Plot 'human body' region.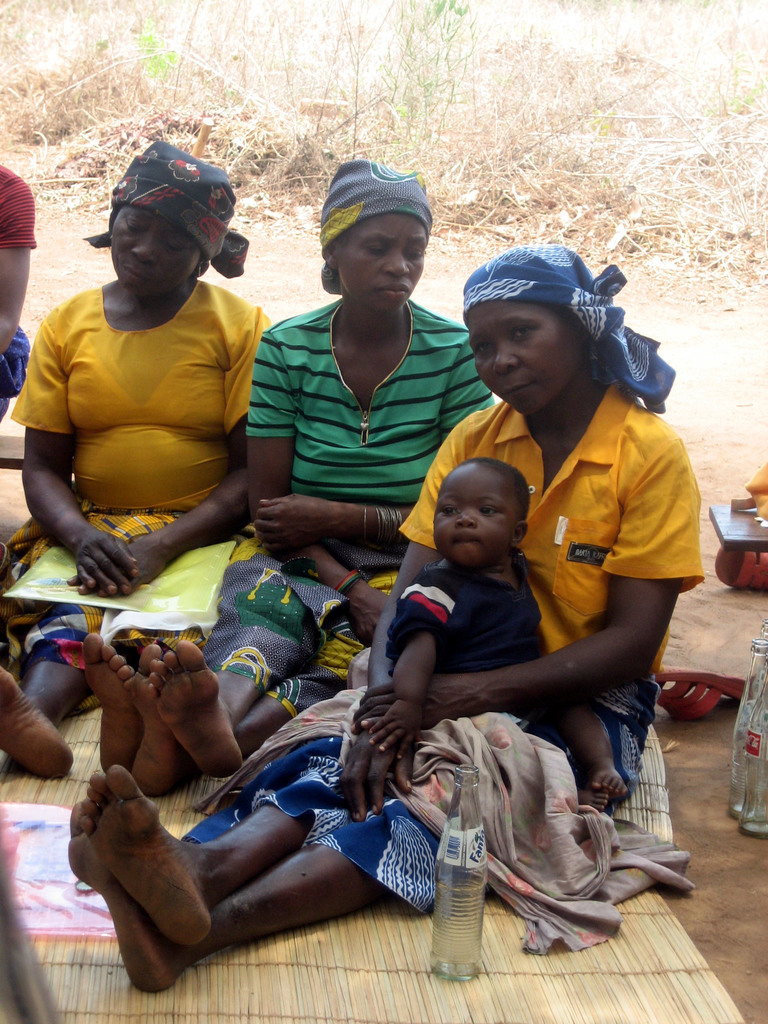
Plotted at (86, 161, 495, 800).
